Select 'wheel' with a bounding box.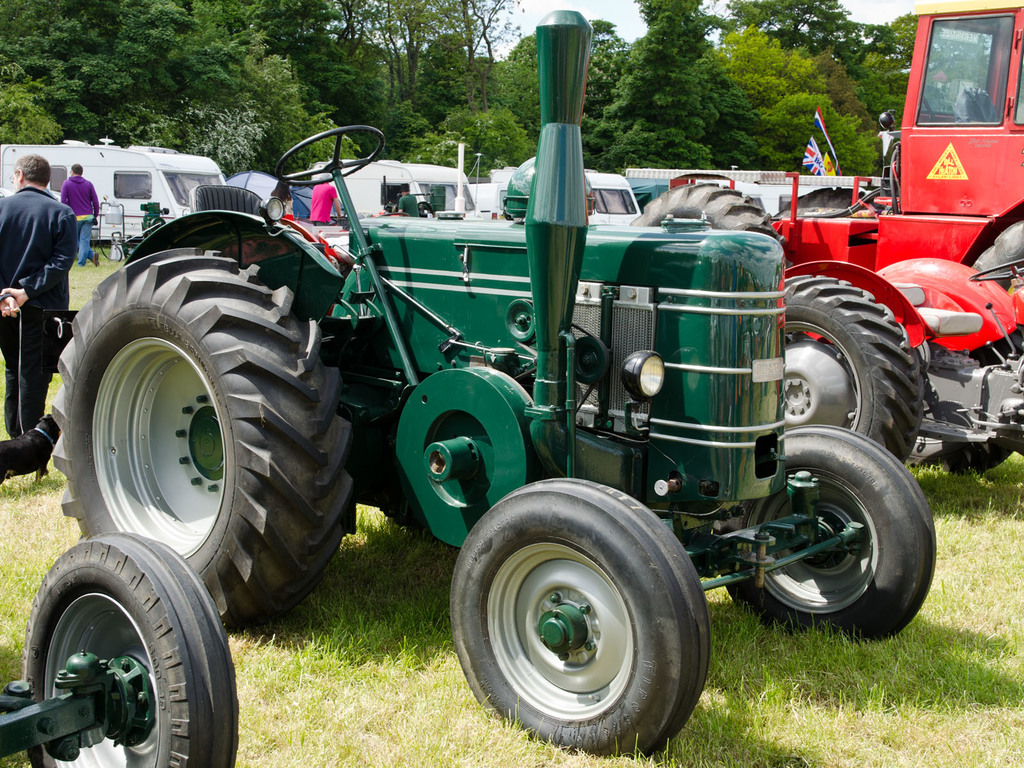
l=447, t=483, r=710, b=746.
